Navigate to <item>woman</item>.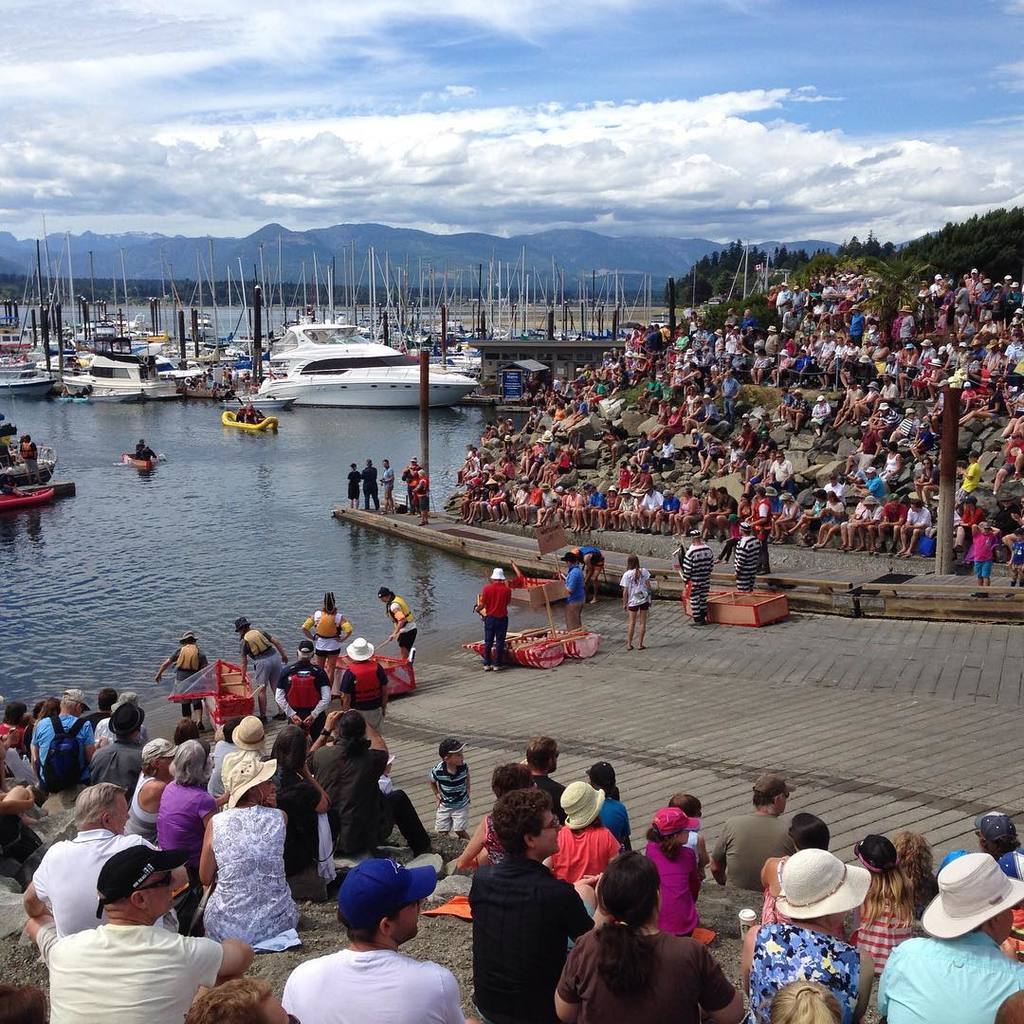
Navigation target: left=550, top=777, right=620, bottom=887.
